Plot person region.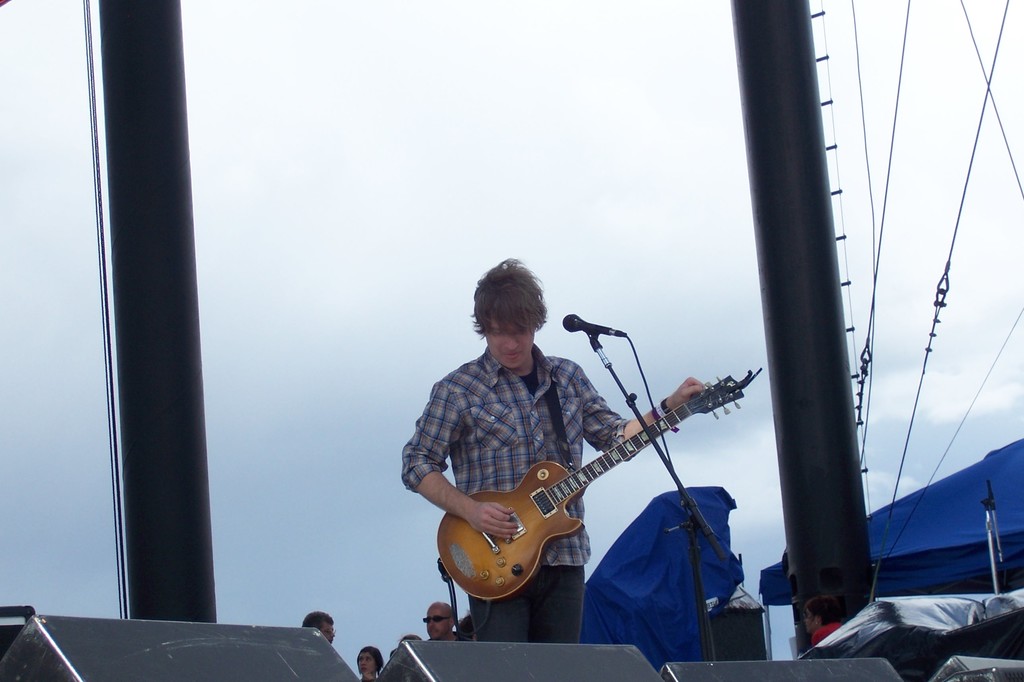
Plotted at 354/642/380/681.
